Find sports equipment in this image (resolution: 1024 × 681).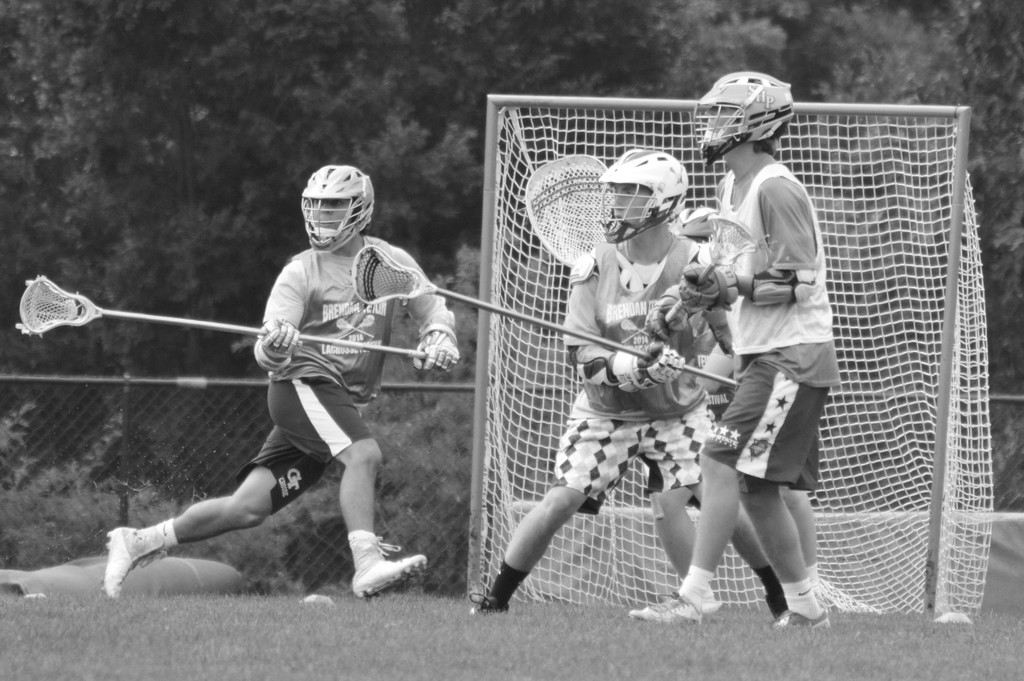
[15, 277, 430, 364].
